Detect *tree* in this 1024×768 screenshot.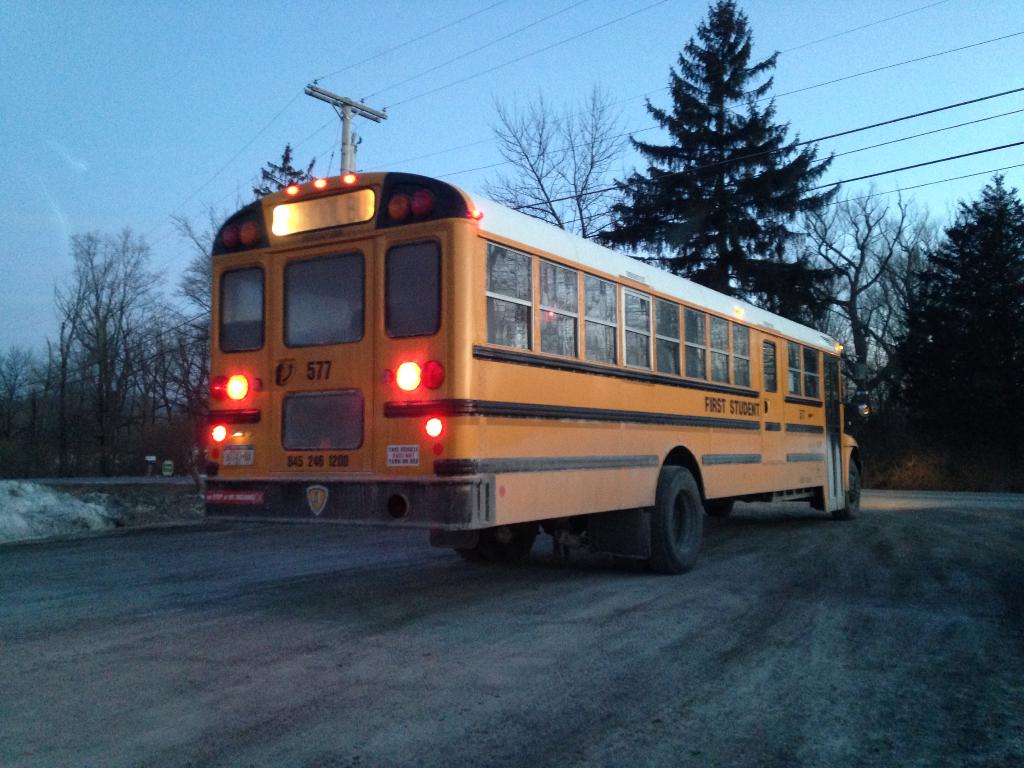
Detection: l=872, t=172, r=1023, b=453.
